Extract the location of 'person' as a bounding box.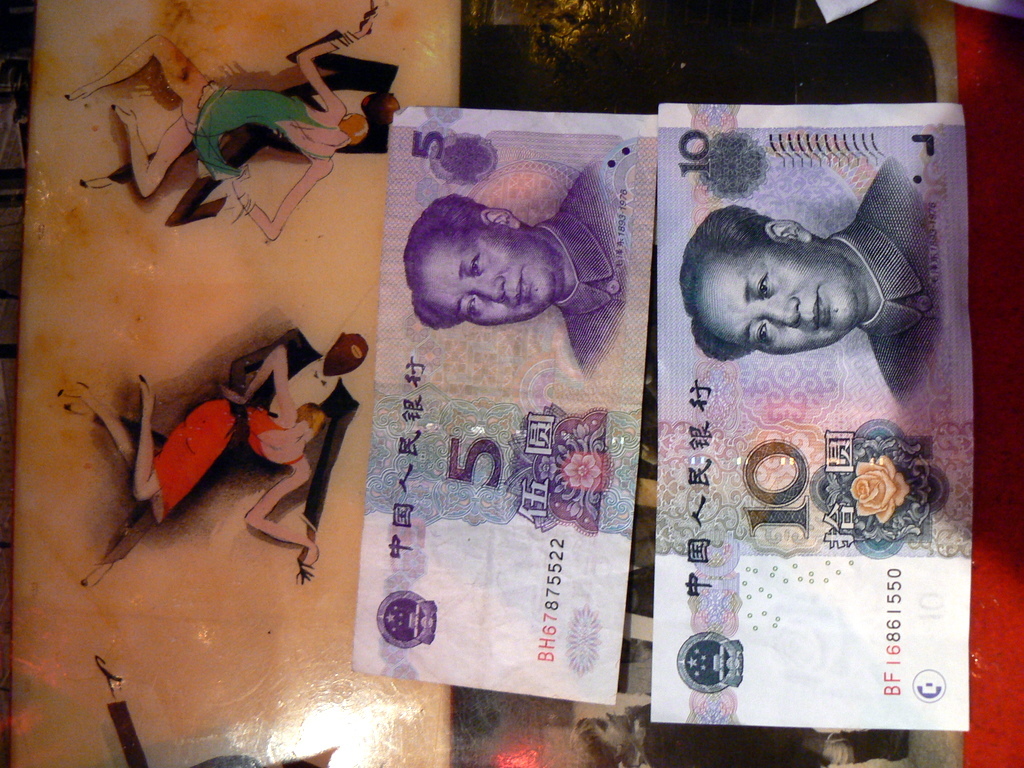
locate(404, 147, 628, 385).
